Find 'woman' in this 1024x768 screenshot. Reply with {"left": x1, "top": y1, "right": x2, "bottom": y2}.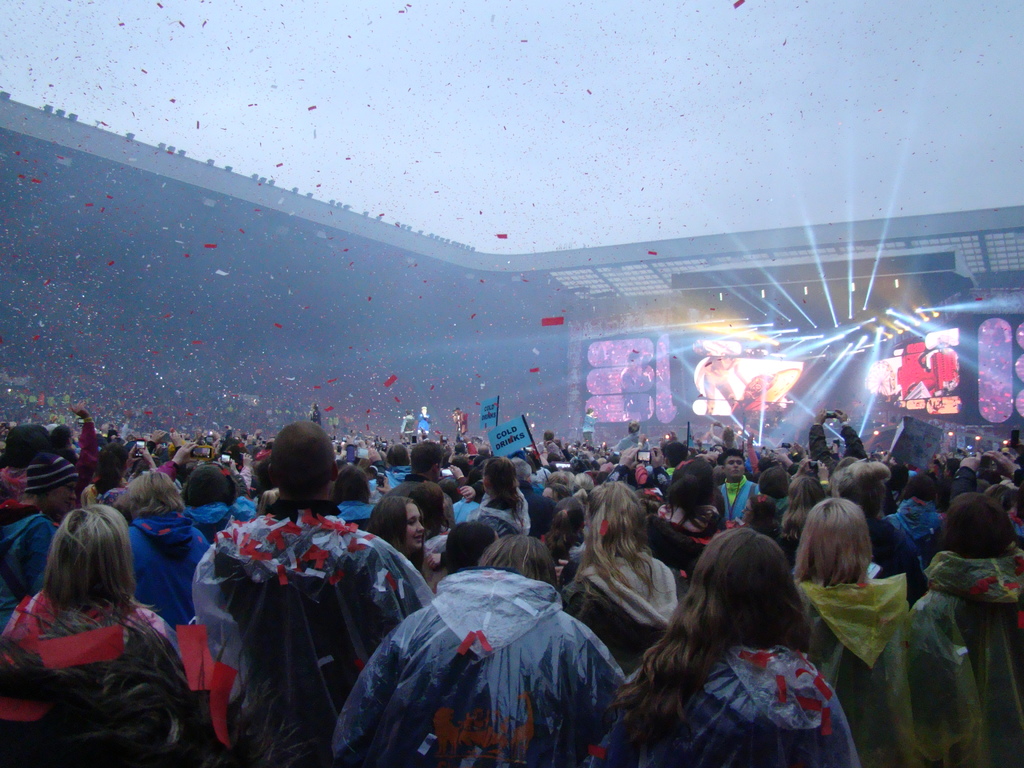
{"left": 565, "top": 472, "right": 669, "bottom": 664}.
